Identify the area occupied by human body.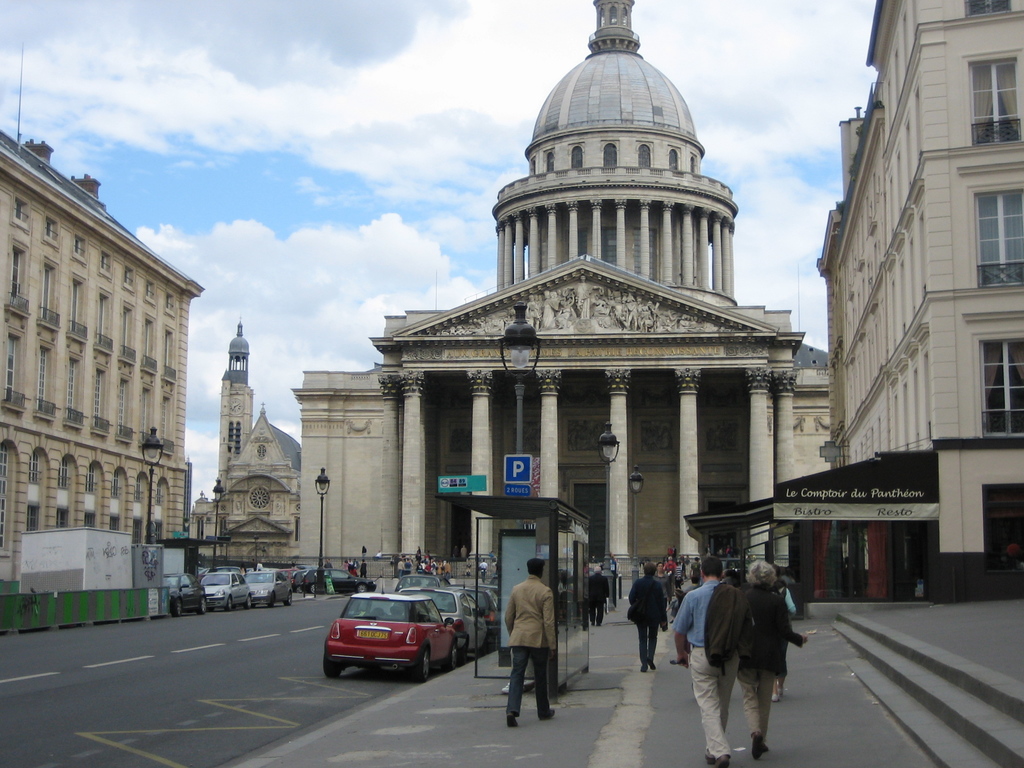
Area: 767,577,799,699.
